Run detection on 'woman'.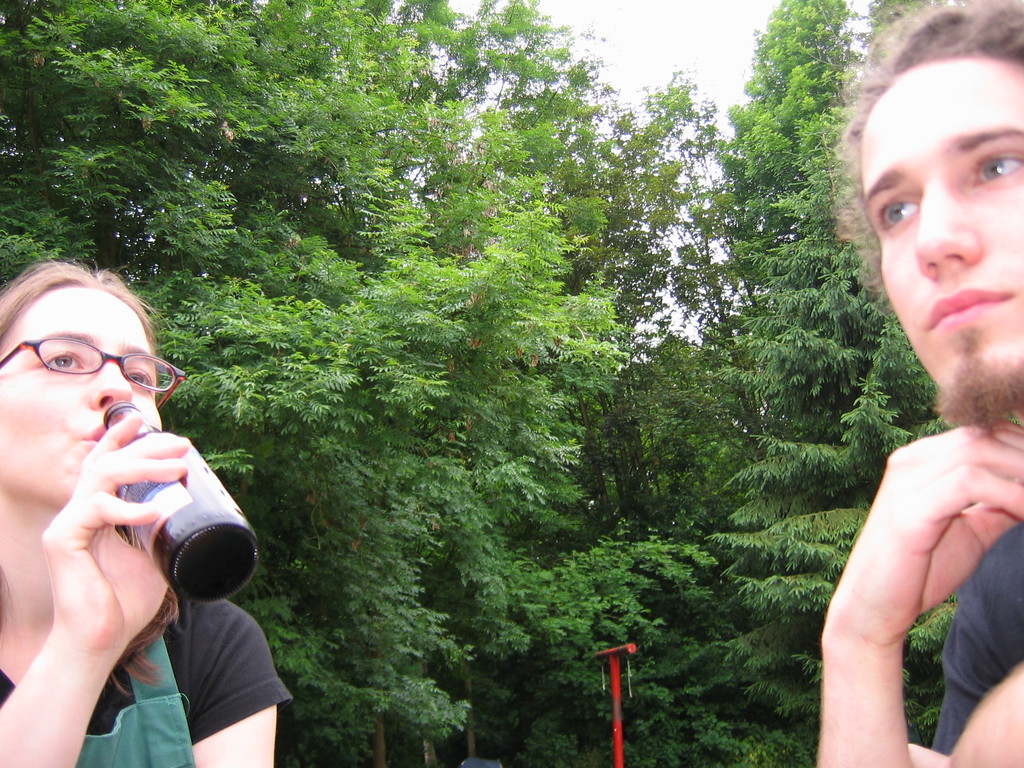
Result: (0, 238, 247, 757).
